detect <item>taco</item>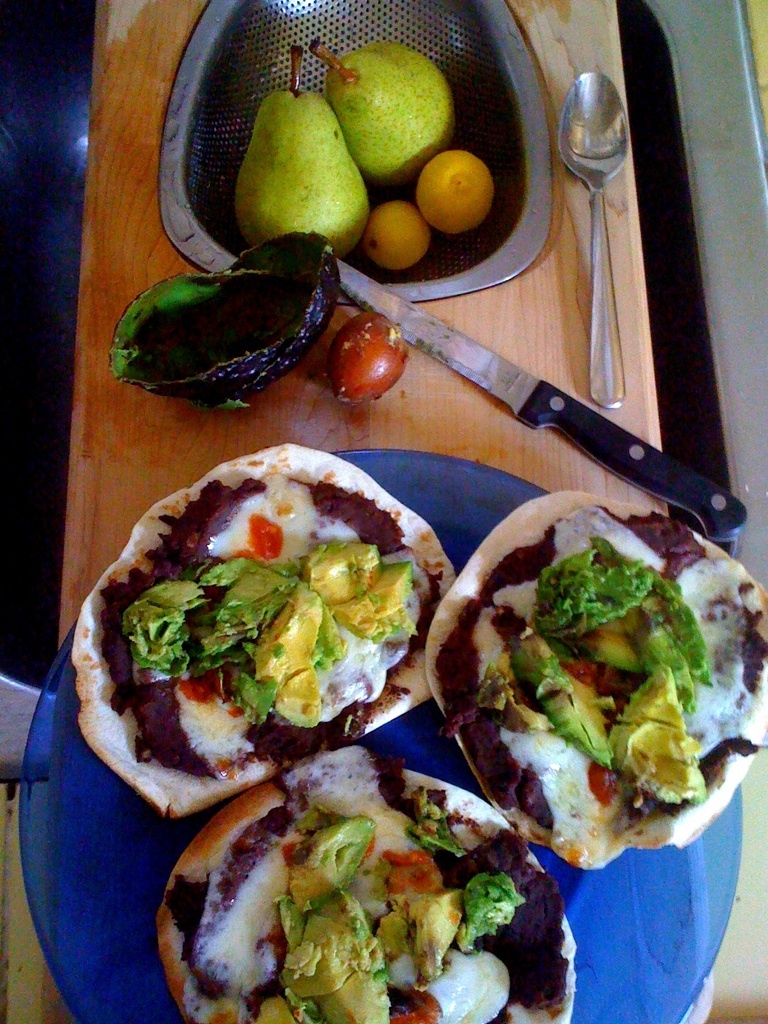
x1=398, y1=479, x2=757, y2=878
